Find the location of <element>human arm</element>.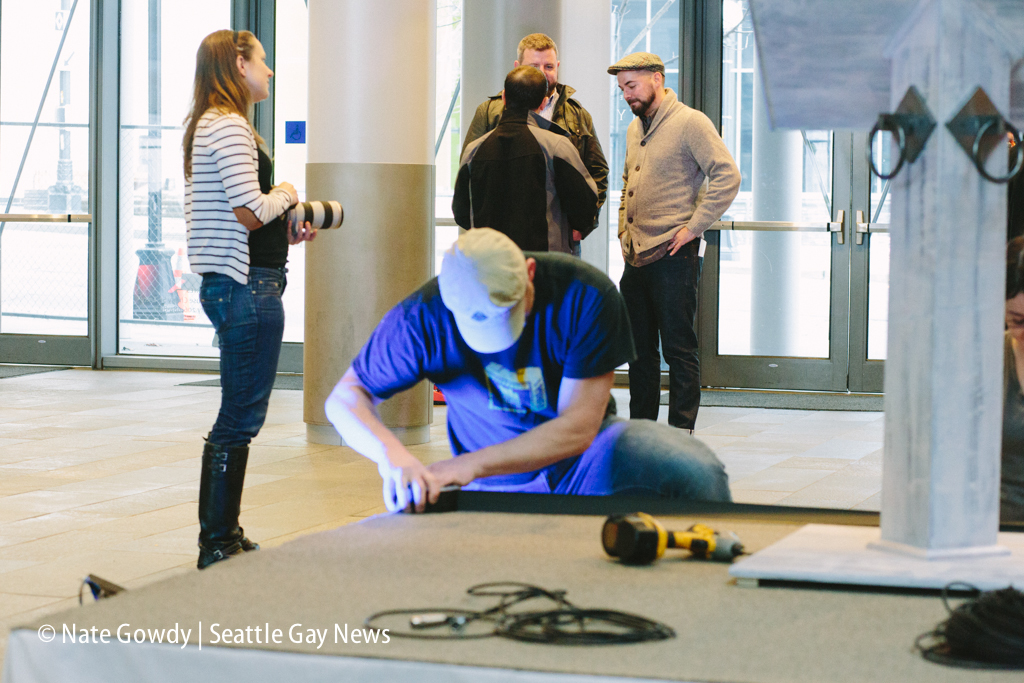
Location: (329,304,442,511).
